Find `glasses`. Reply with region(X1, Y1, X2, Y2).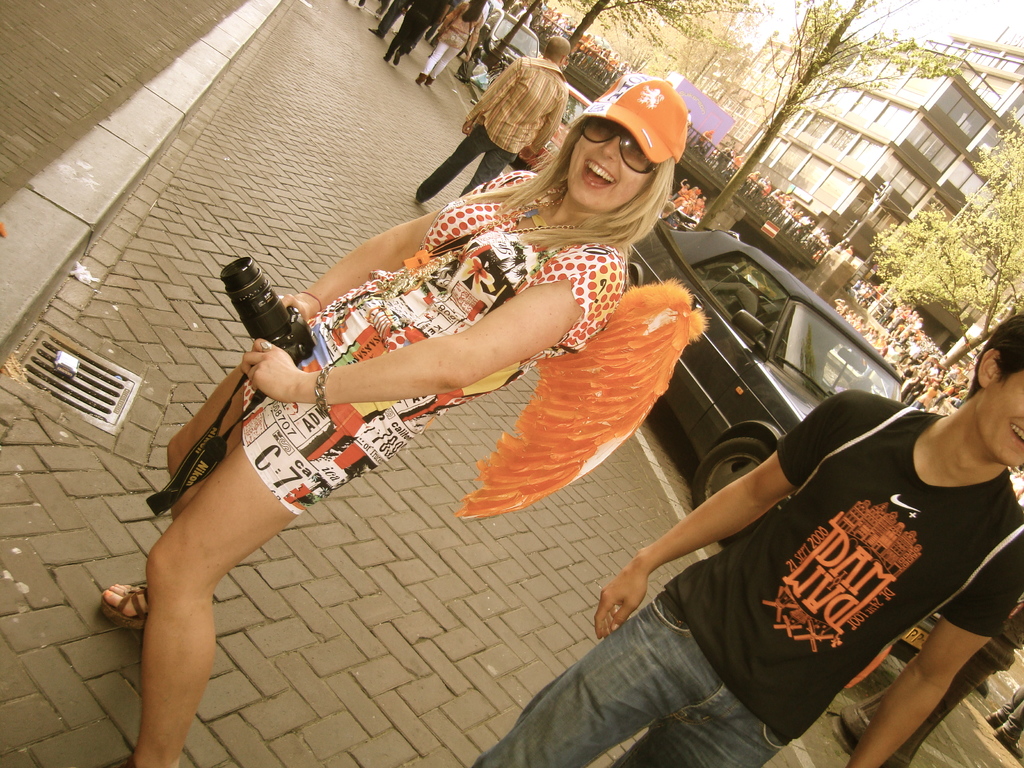
region(578, 114, 664, 179).
